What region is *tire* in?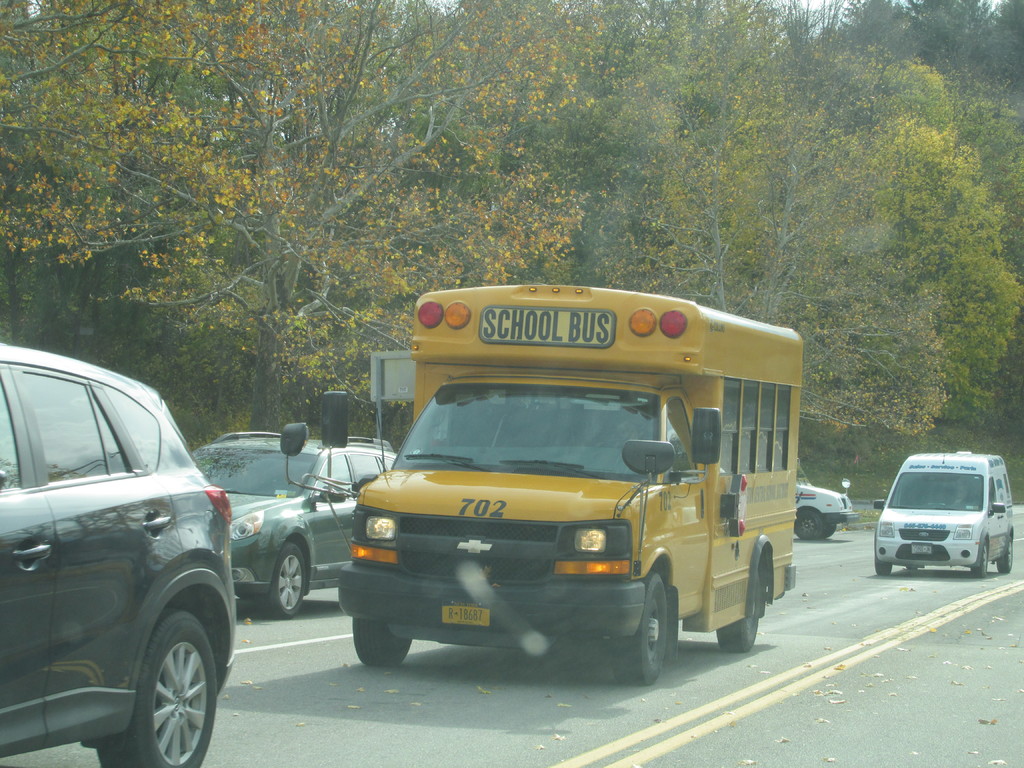
locate(717, 575, 761, 651).
